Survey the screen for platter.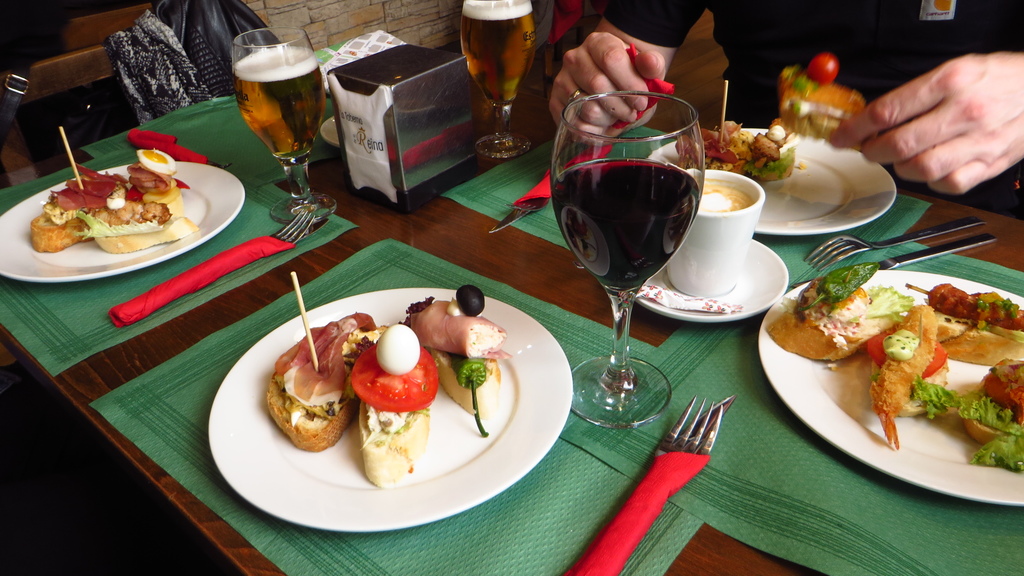
Survey found: left=206, top=290, right=570, bottom=534.
